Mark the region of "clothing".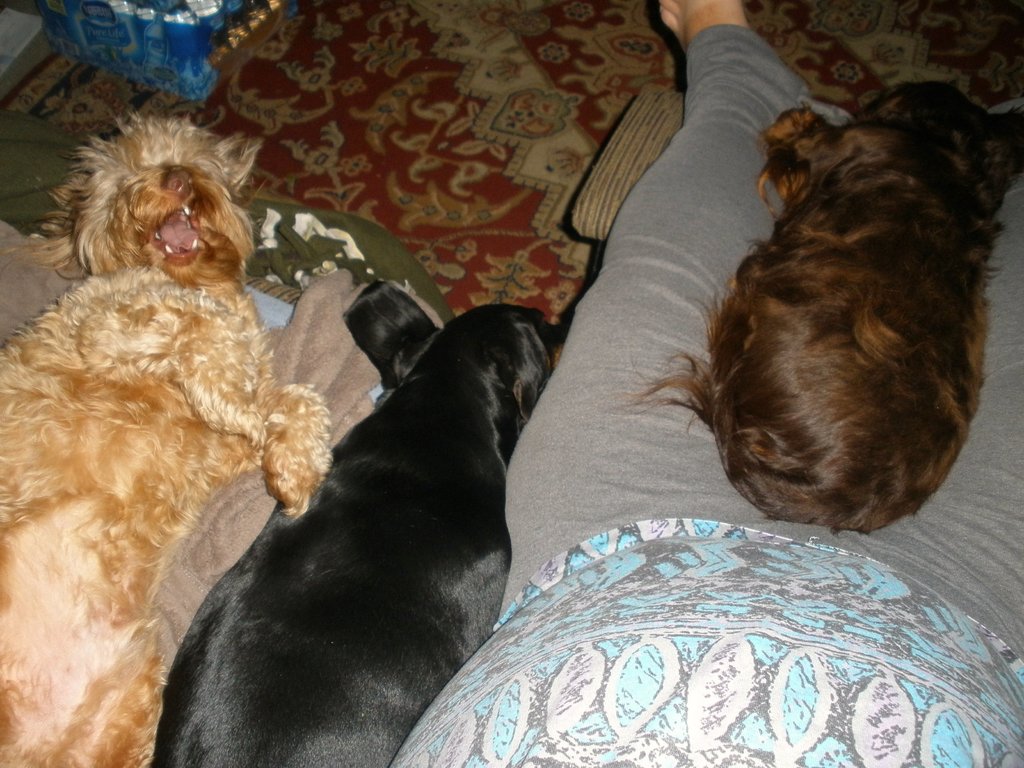
Region: [x1=389, y1=22, x2=1023, y2=767].
